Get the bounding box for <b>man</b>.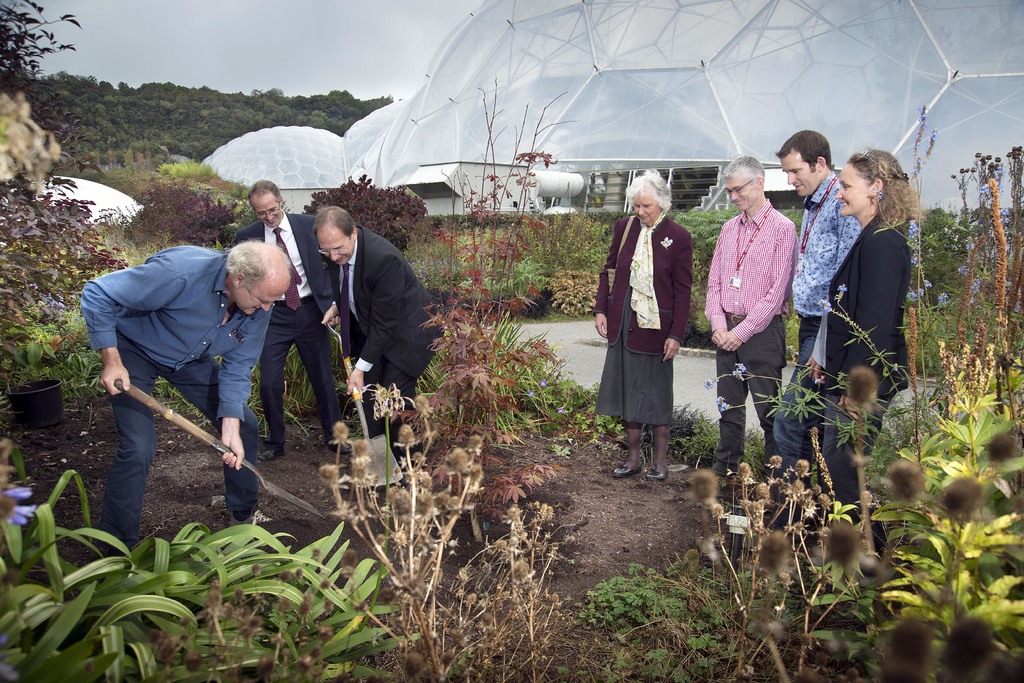
BBox(701, 157, 796, 476).
